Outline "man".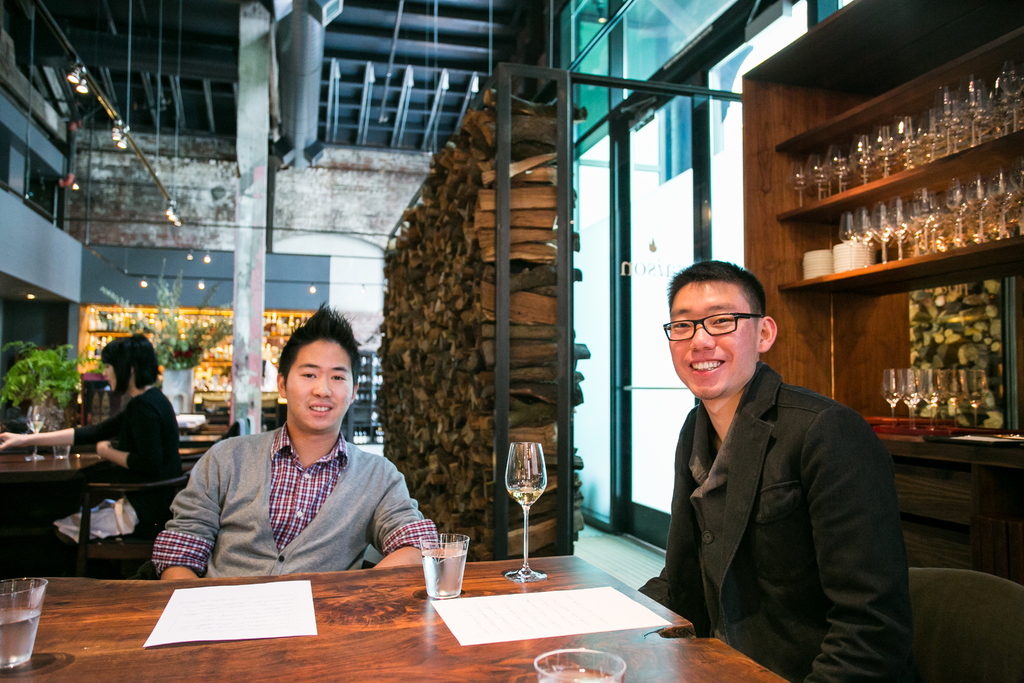
Outline: [149, 302, 442, 580].
